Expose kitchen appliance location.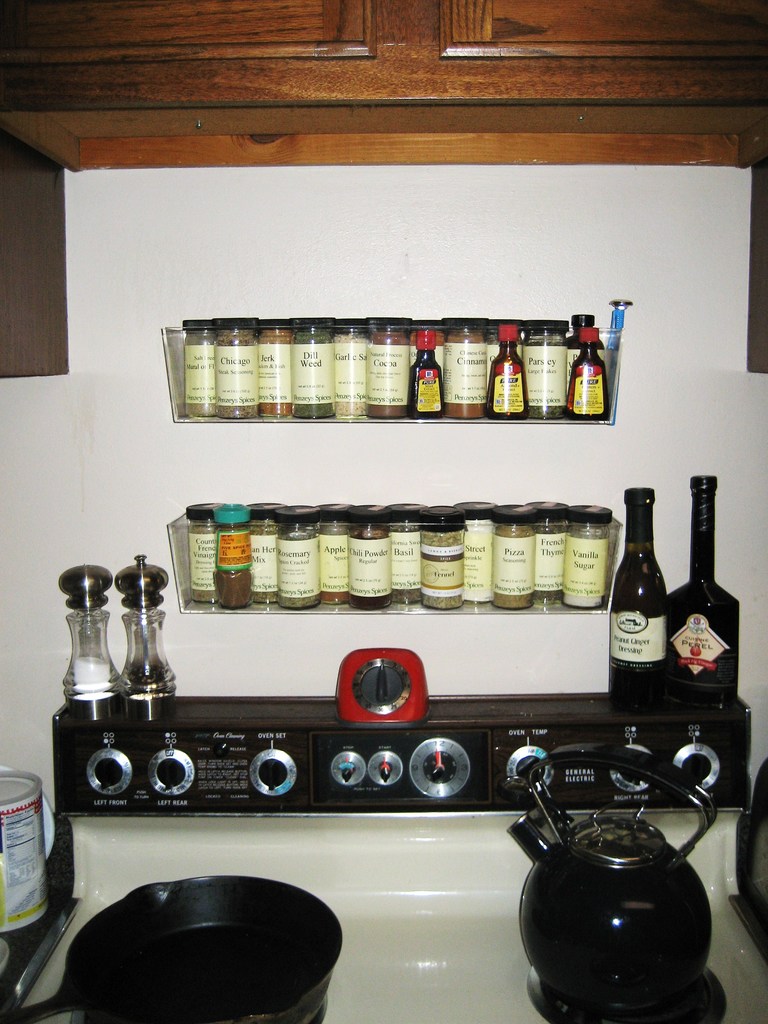
Exposed at locate(348, 510, 390, 605).
